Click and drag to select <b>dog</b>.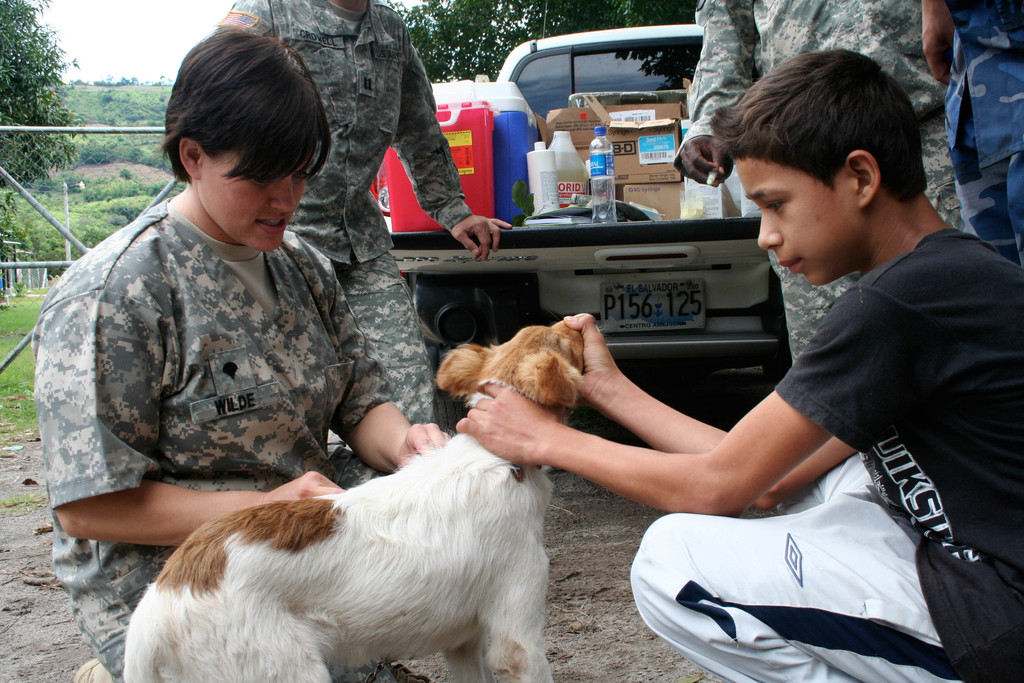
Selection: [left=104, top=313, right=584, bottom=682].
